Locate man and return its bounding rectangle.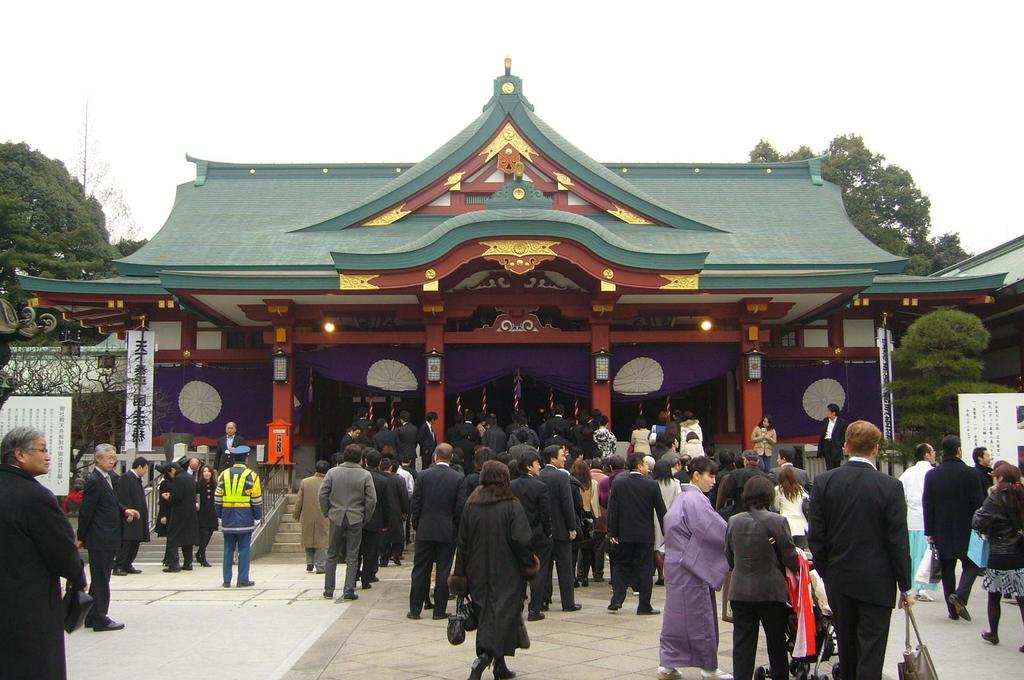
l=209, t=418, r=244, b=519.
